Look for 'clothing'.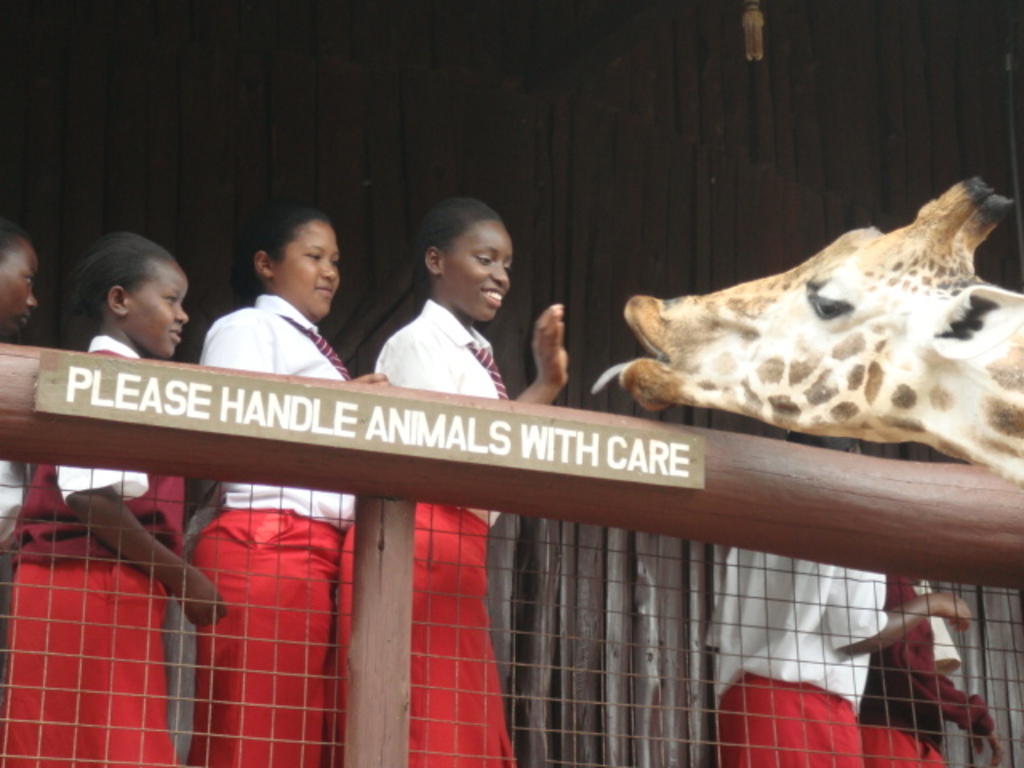
Found: box(704, 541, 898, 766).
